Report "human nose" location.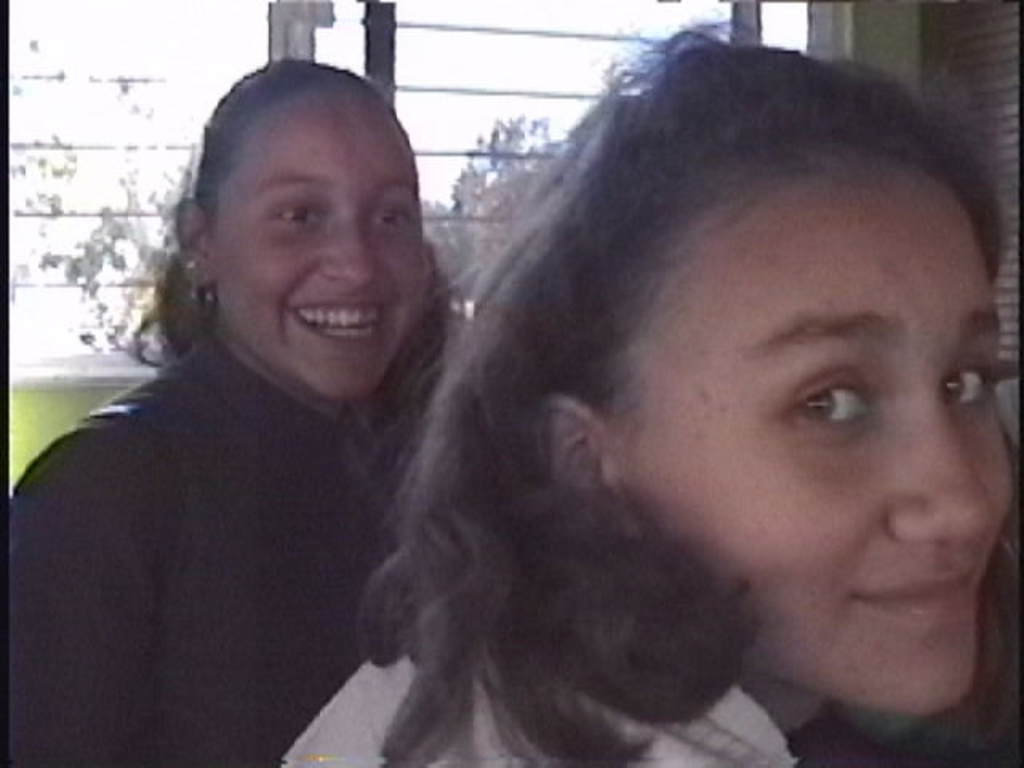
Report: bbox=(310, 213, 382, 285).
